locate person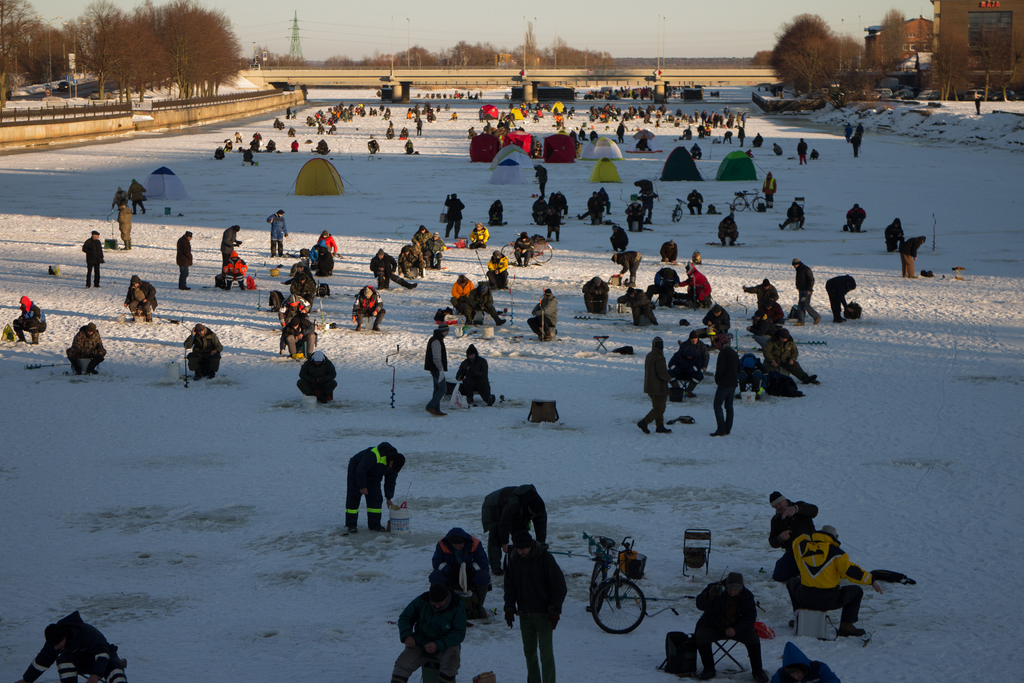
(680, 128, 694, 140)
